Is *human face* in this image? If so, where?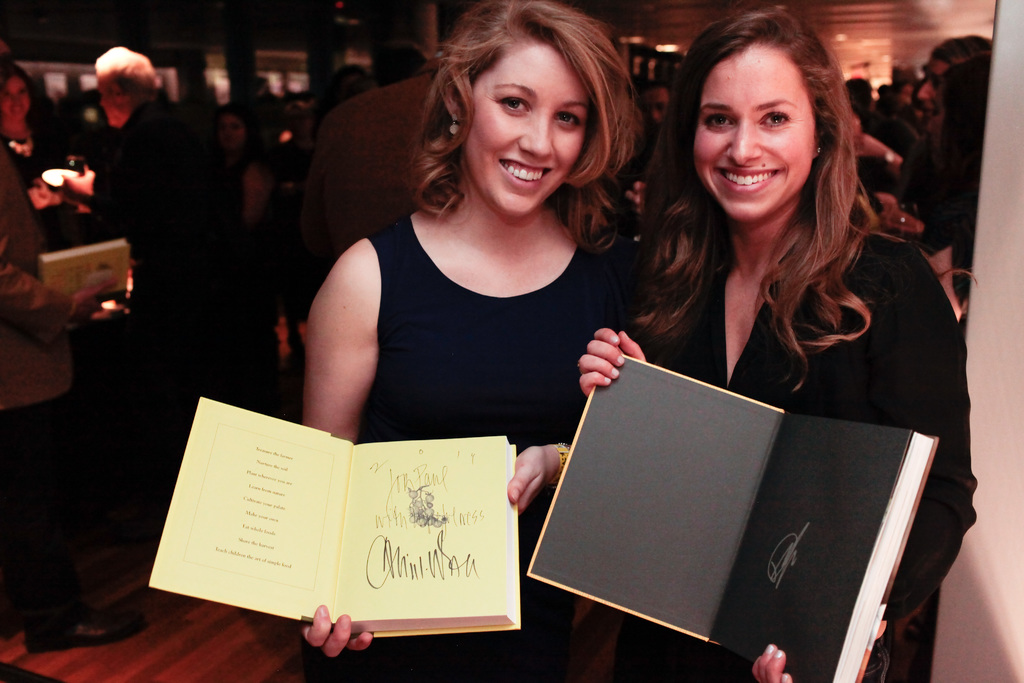
Yes, at box=[463, 49, 592, 211].
